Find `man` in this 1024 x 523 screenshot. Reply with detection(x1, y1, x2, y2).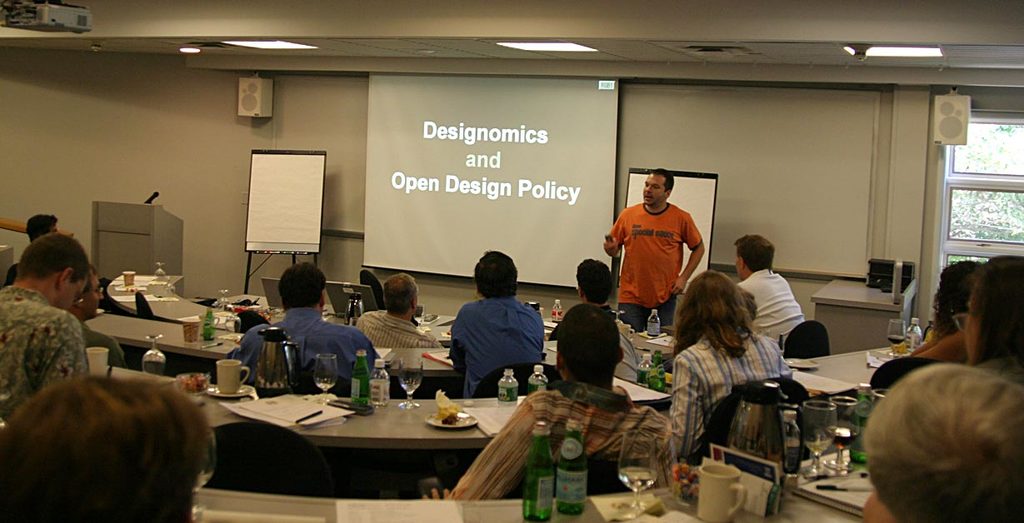
detection(0, 369, 211, 522).
